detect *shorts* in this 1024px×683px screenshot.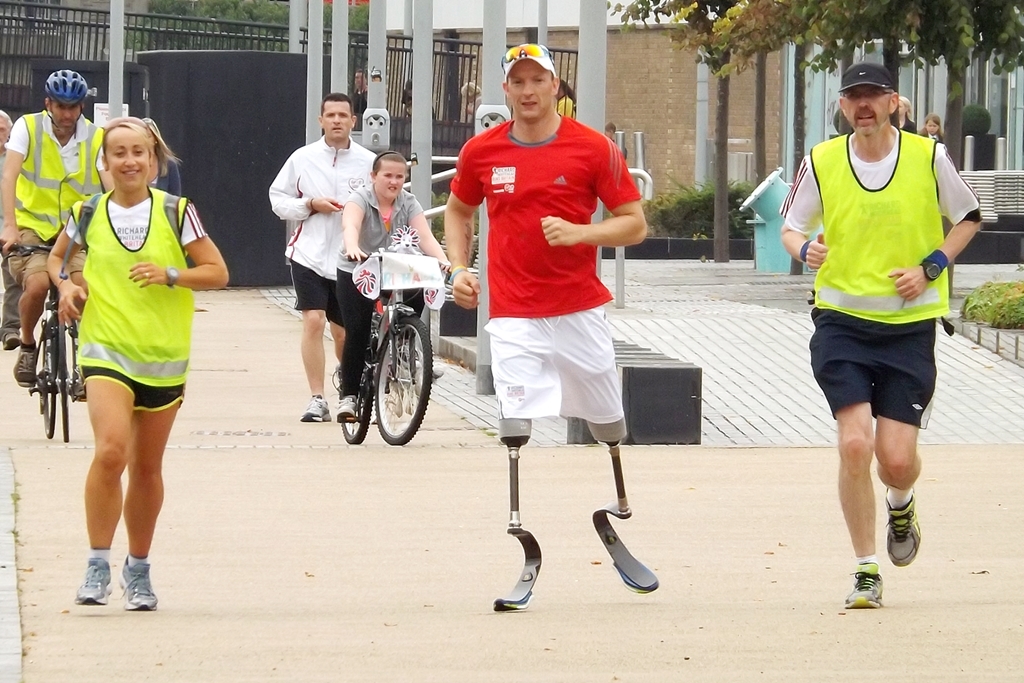
Detection: rect(78, 366, 184, 410).
